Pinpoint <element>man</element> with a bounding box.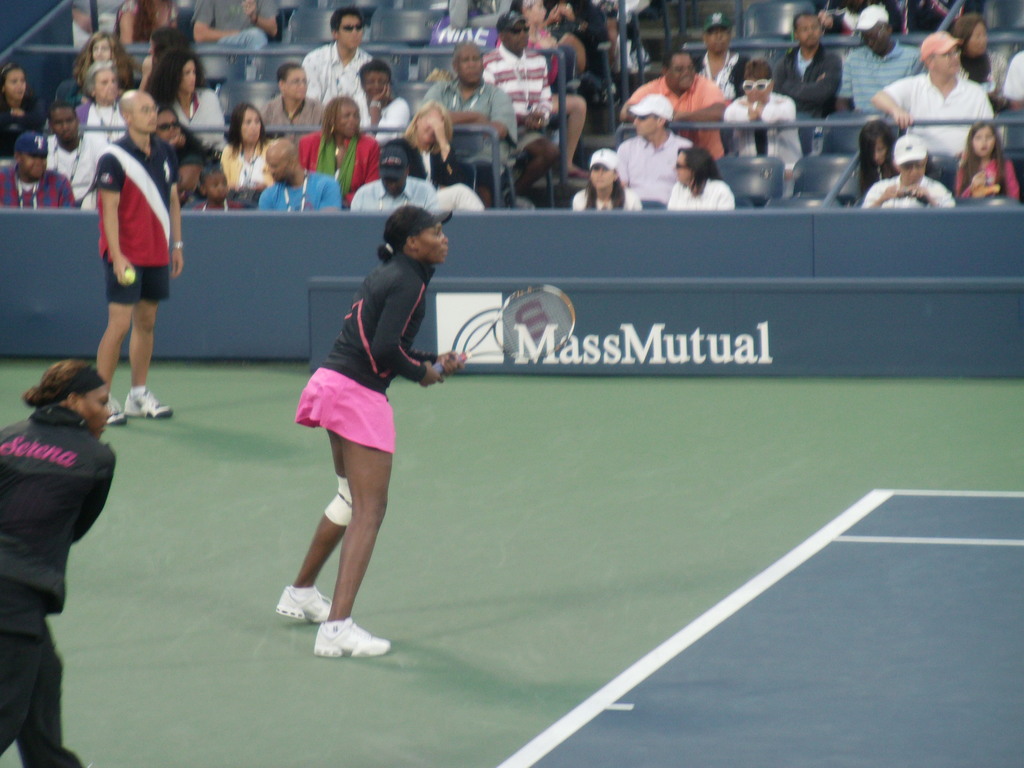
crop(417, 38, 524, 203).
